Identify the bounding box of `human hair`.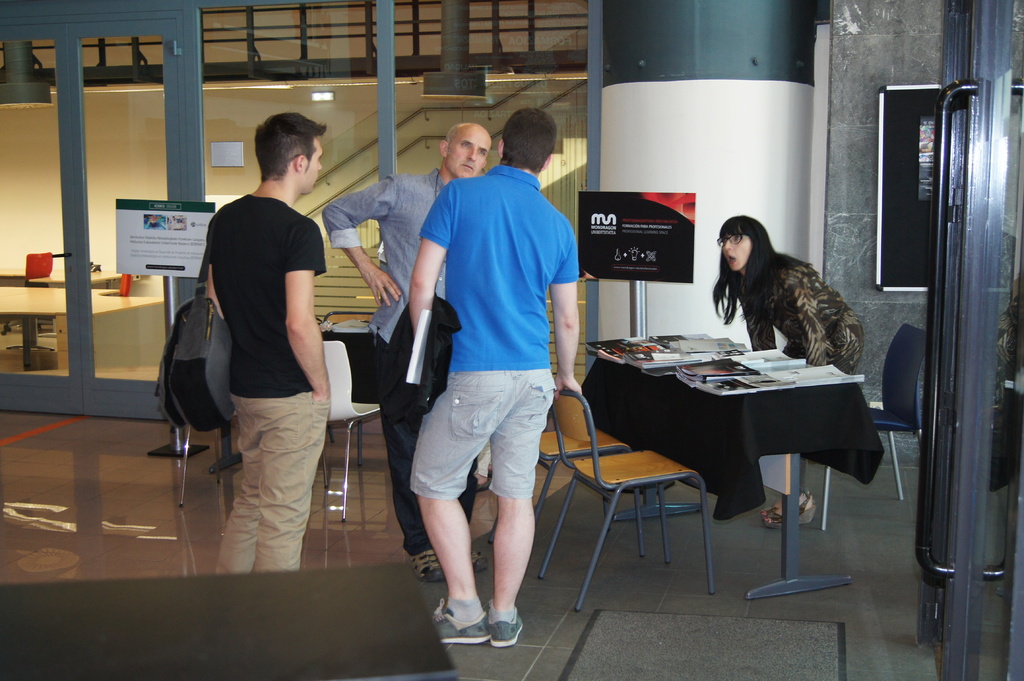
705:212:813:324.
